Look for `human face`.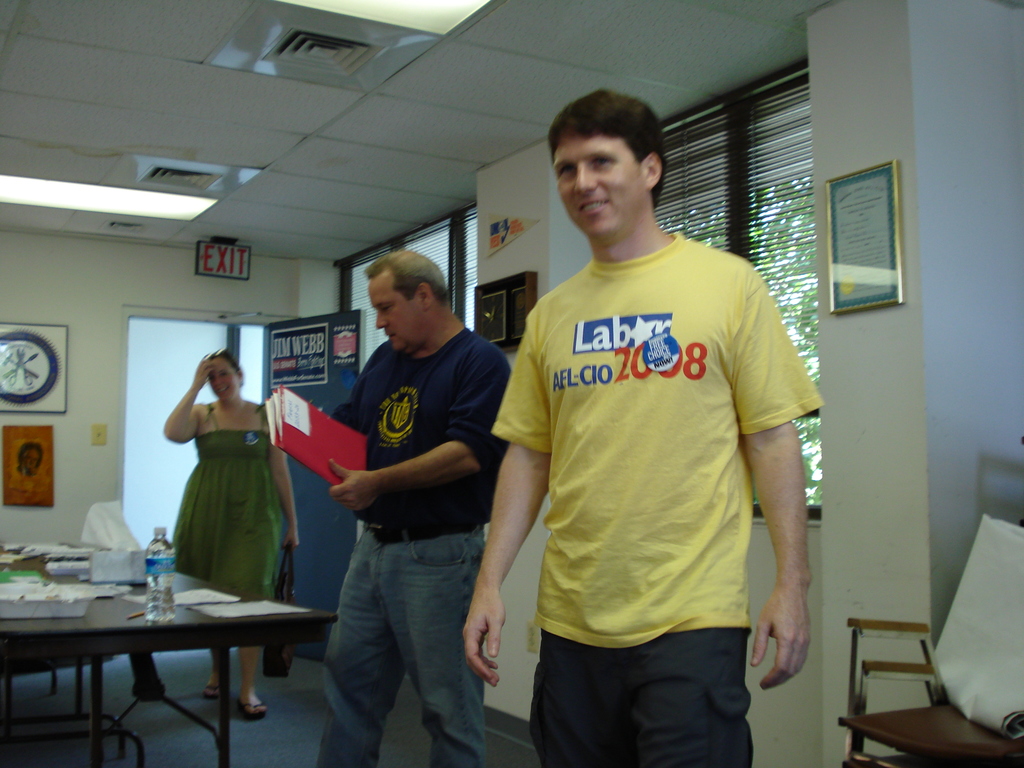
Found: 551:132:648:238.
